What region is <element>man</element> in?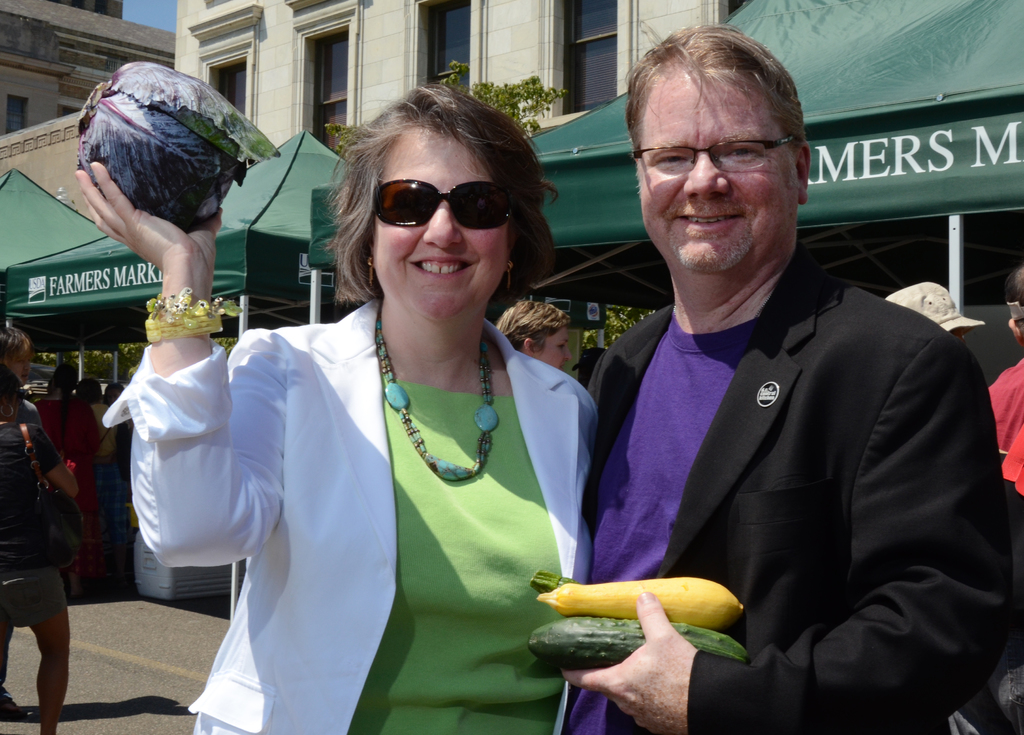
box(546, 48, 995, 715).
